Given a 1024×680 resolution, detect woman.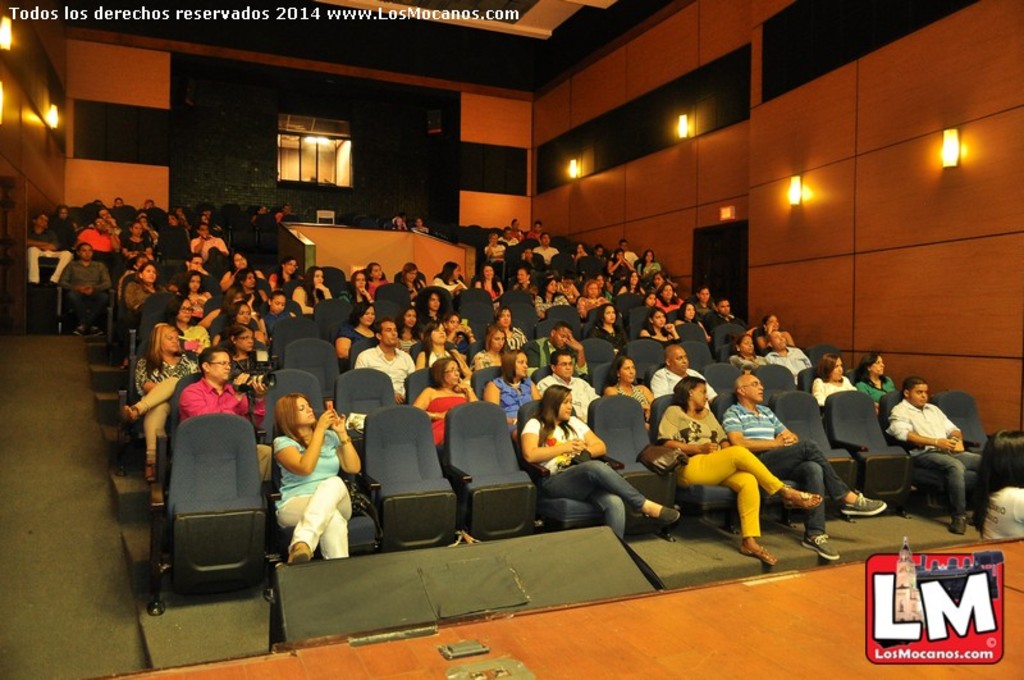
(x1=218, y1=329, x2=275, y2=397).
